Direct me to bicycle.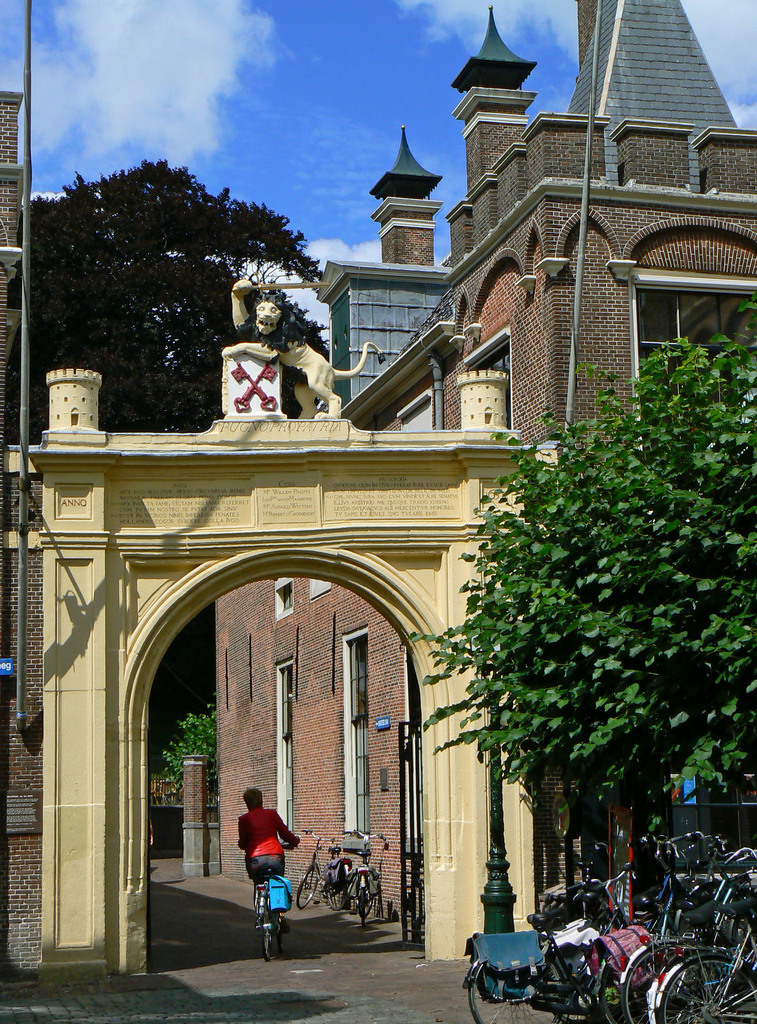
Direction: [x1=522, y1=833, x2=687, y2=1000].
